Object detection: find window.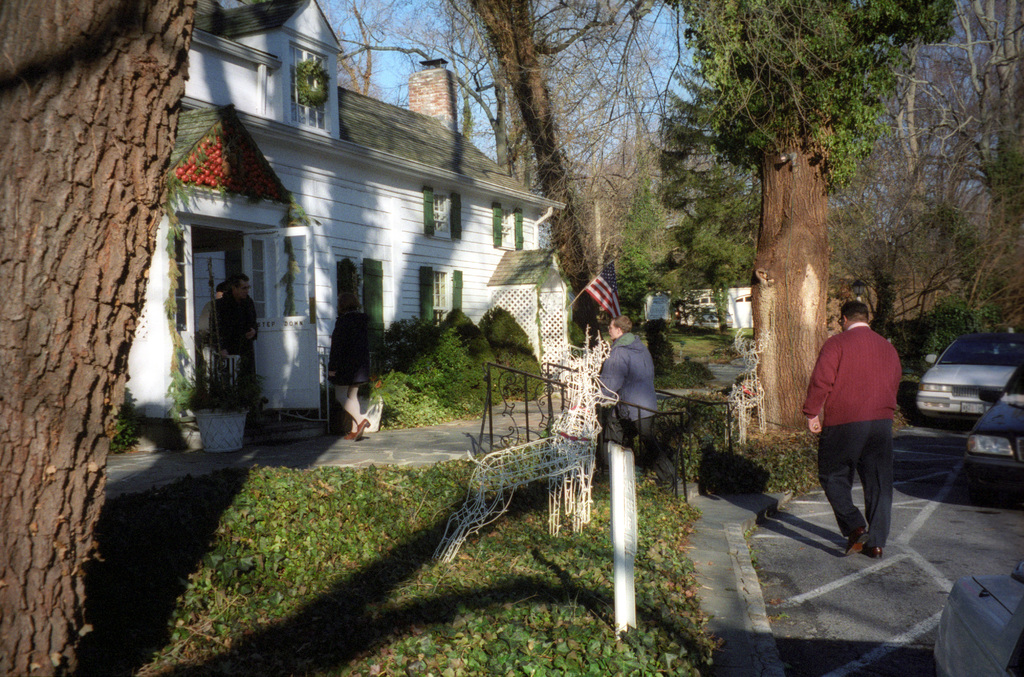
rect(425, 186, 461, 241).
